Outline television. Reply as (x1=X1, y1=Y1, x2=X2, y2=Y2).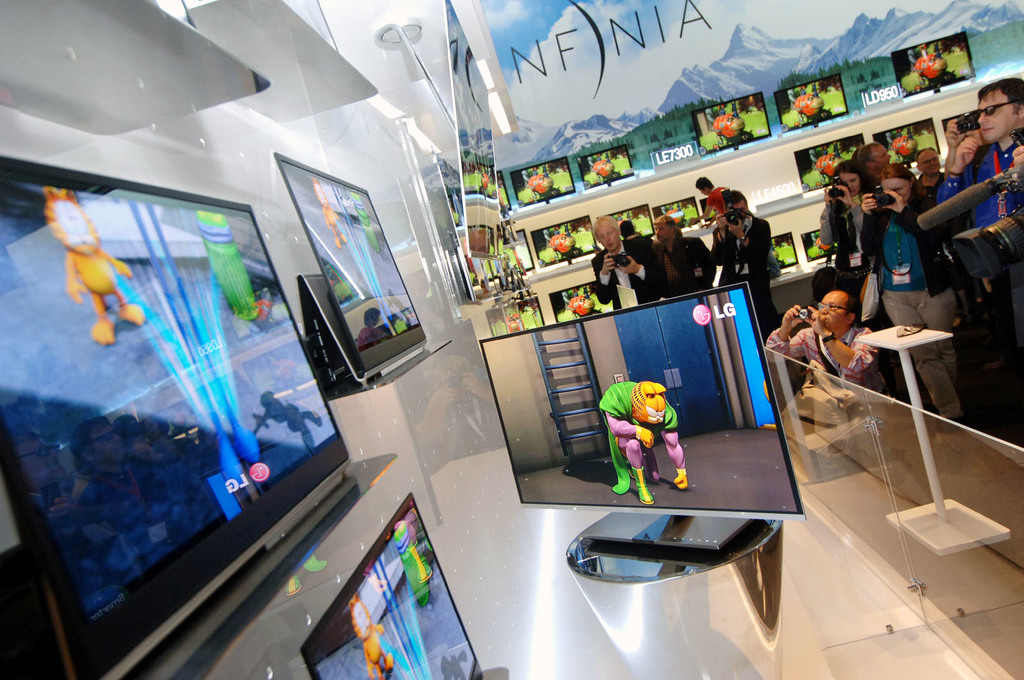
(x1=600, y1=201, x2=655, y2=242).
